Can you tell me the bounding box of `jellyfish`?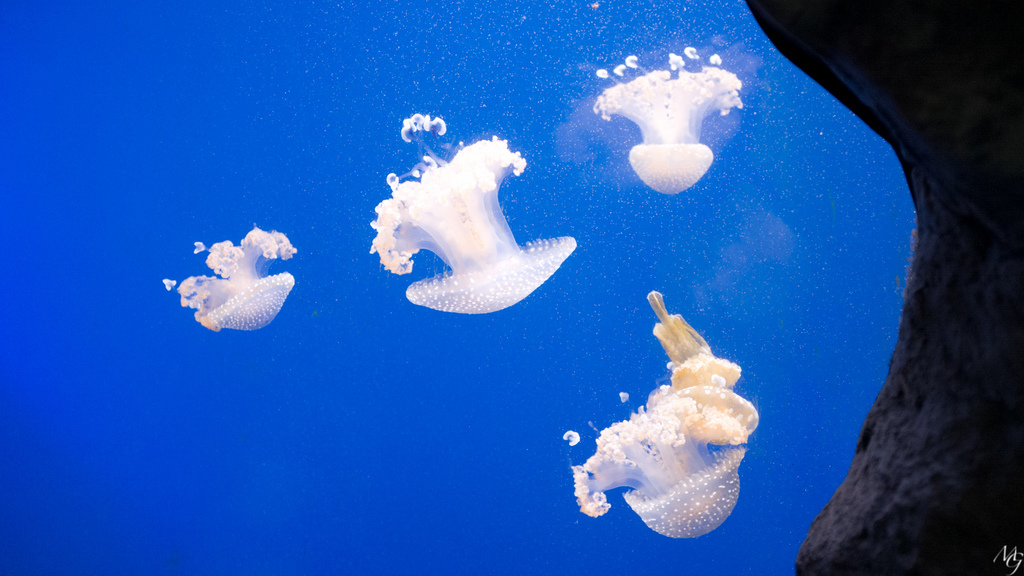
(x1=371, y1=109, x2=579, y2=315).
